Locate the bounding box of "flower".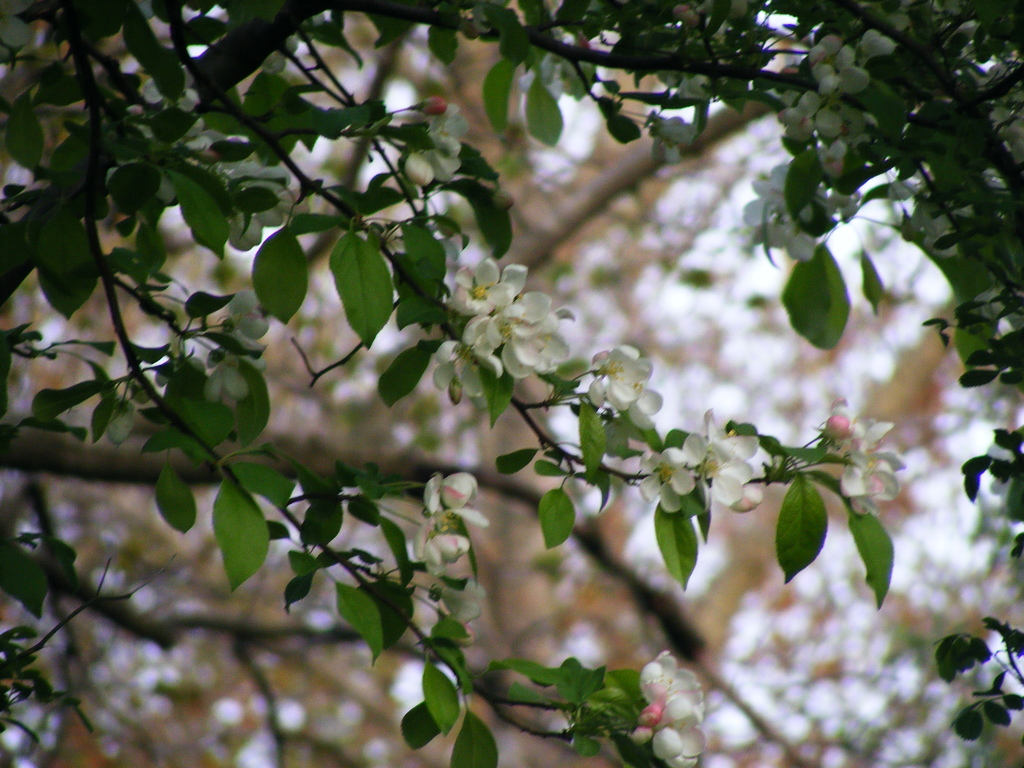
Bounding box: l=586, t=346, r=669, b=435.
